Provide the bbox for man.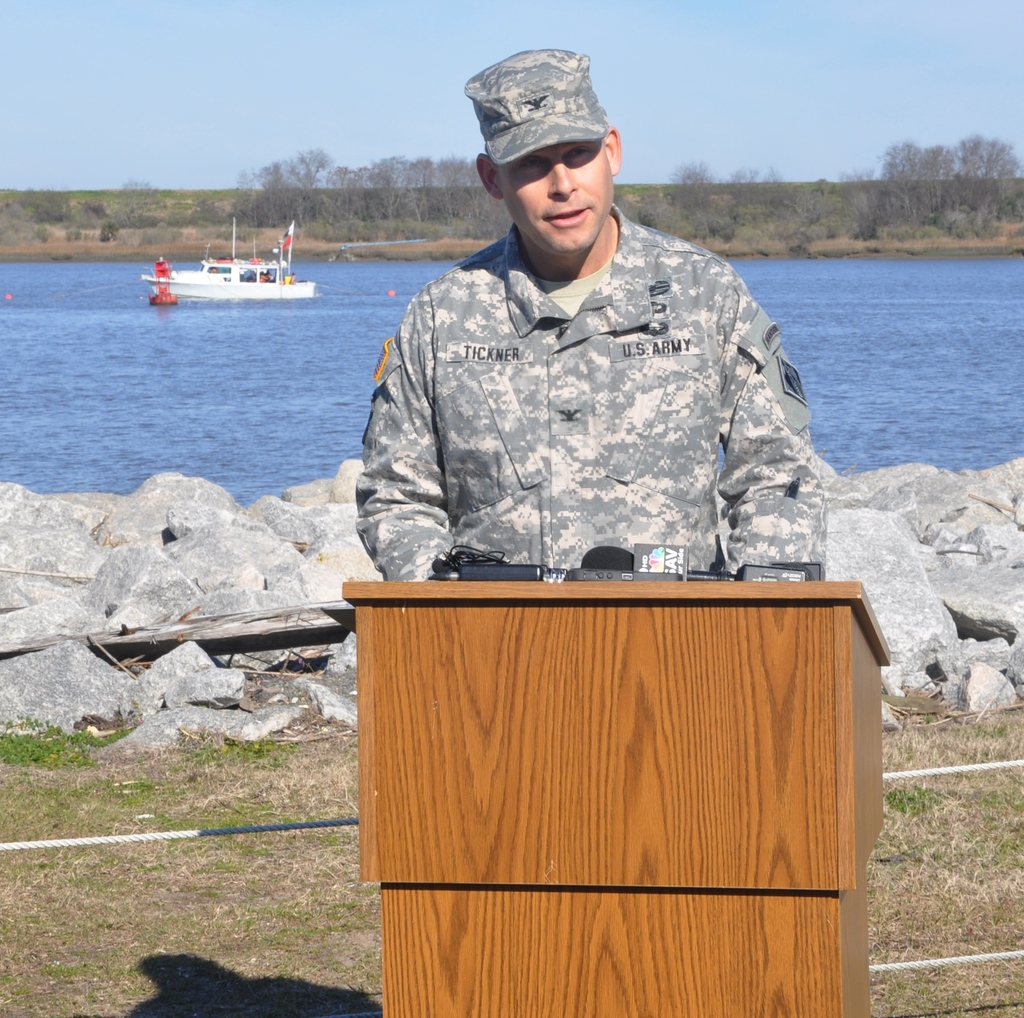
(332,71,819,604).
